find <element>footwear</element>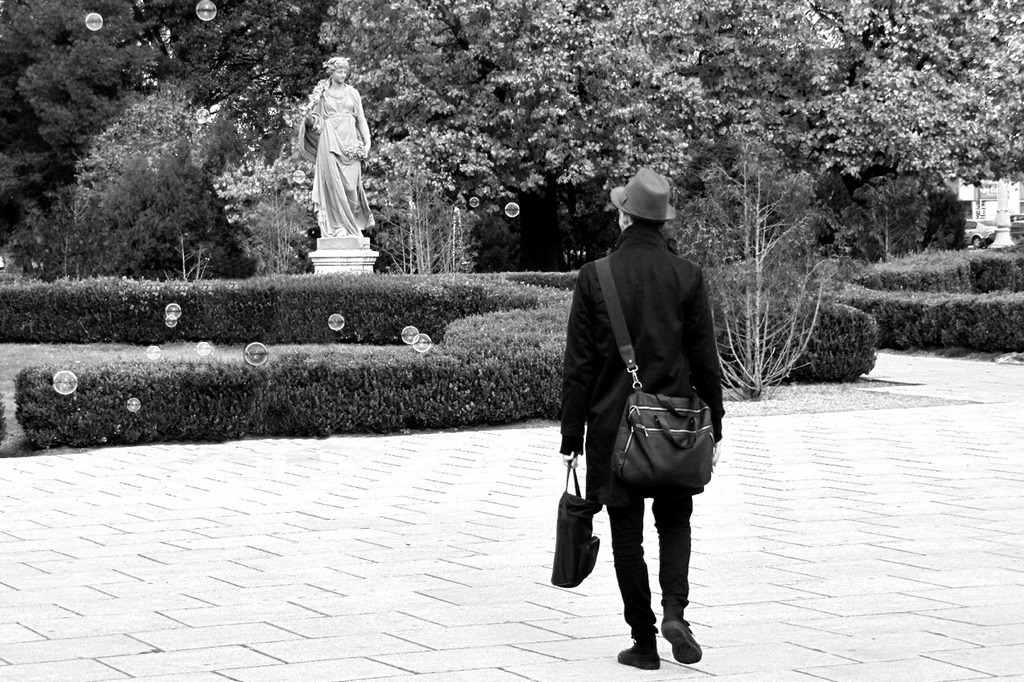
bbox=(616, 637, 660, 668)
